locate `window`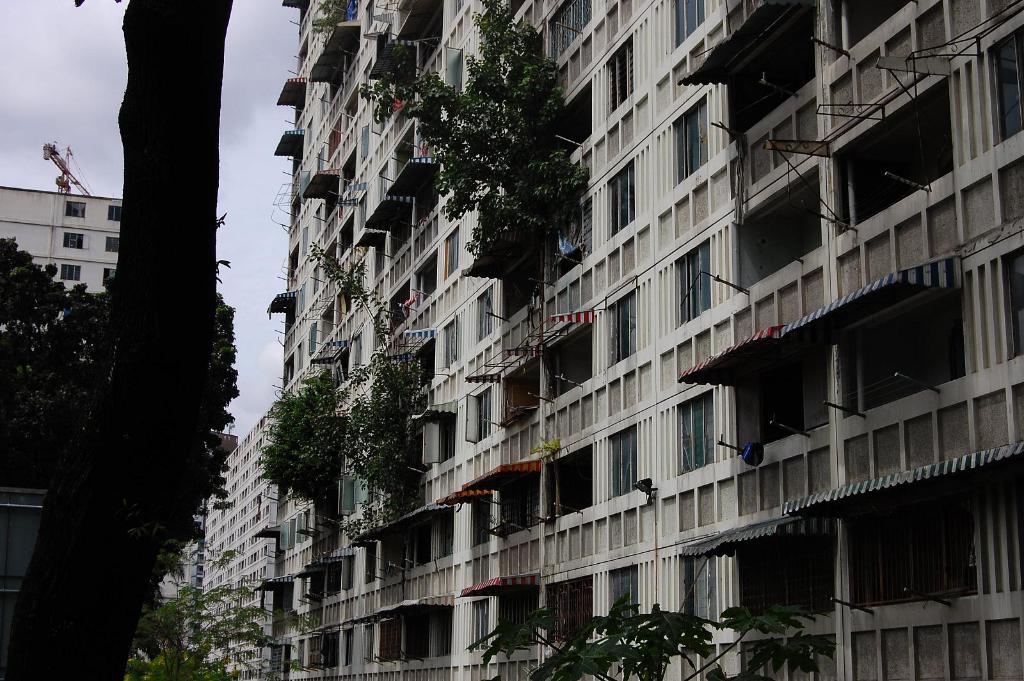
(463,378,502,452)
